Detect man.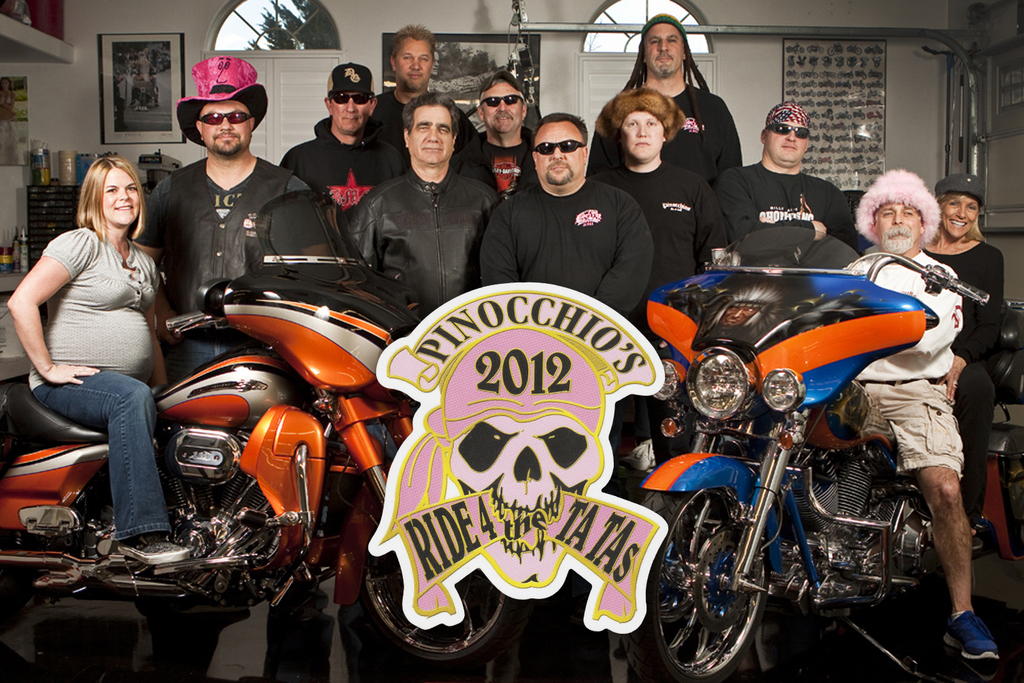
Detected at <bbox>840, 168, 1004, 669</bbox>.
